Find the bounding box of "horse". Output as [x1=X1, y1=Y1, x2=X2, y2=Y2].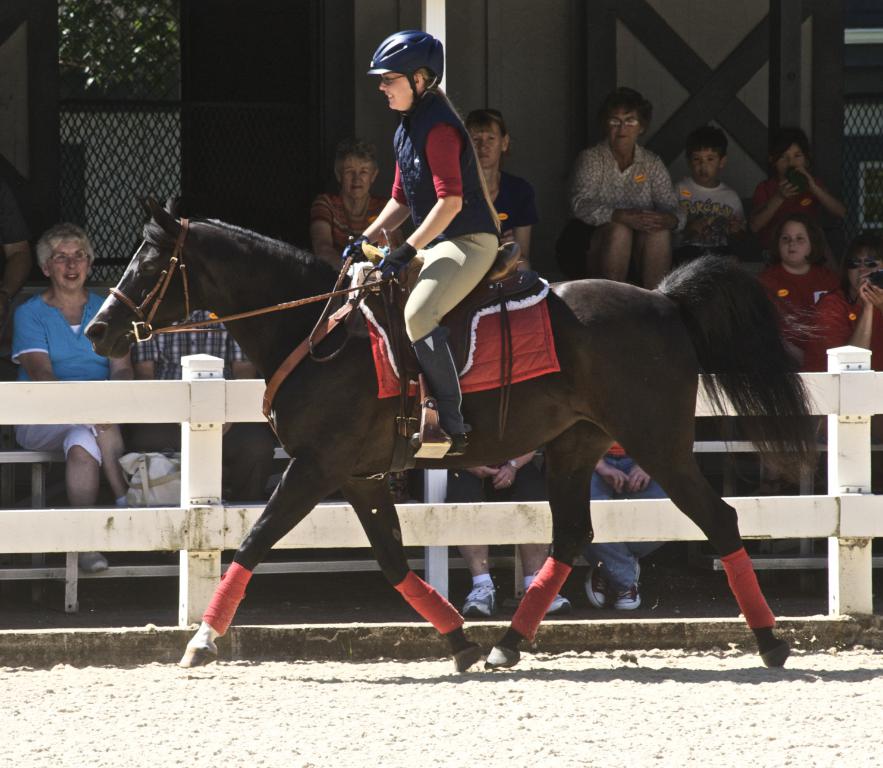
[x1=83, y1=198, x2=816, y2=669].
